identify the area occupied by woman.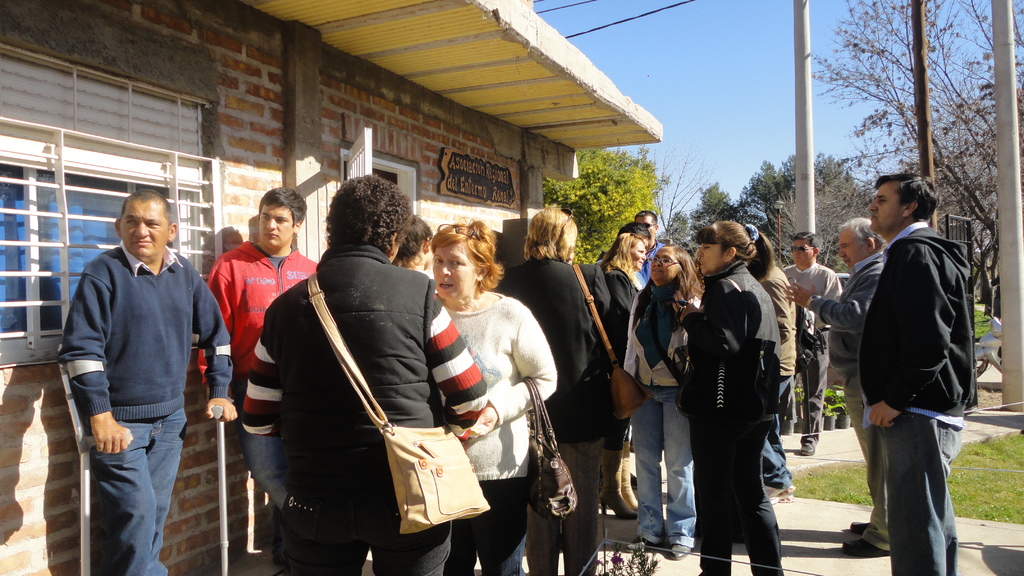
Area: 609 241 703 541.
